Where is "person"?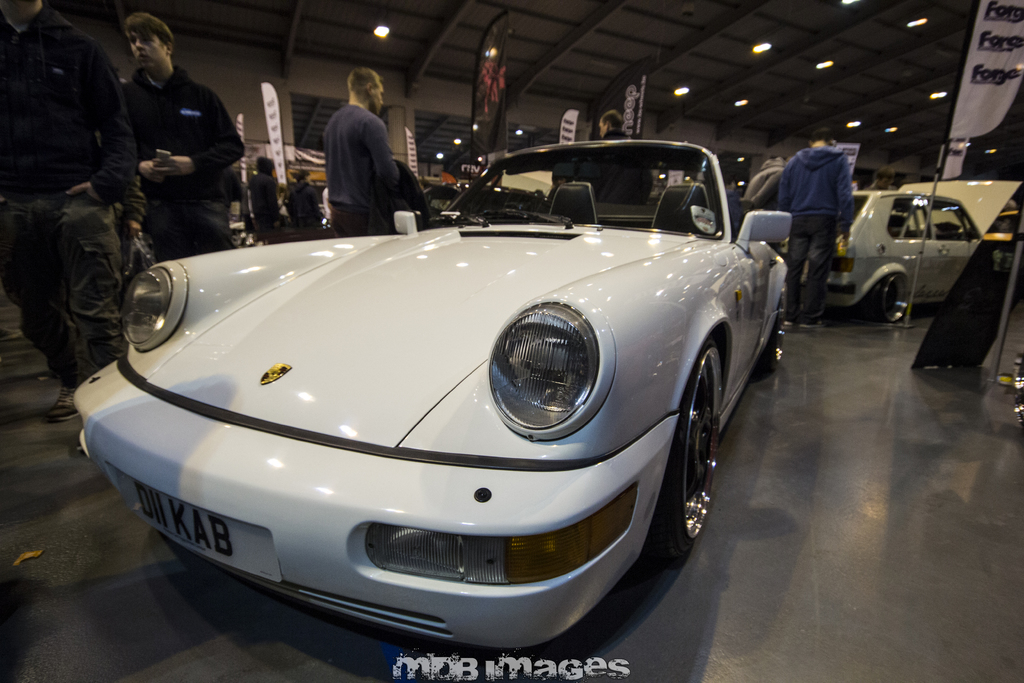
[598, 113, 633, 140].
